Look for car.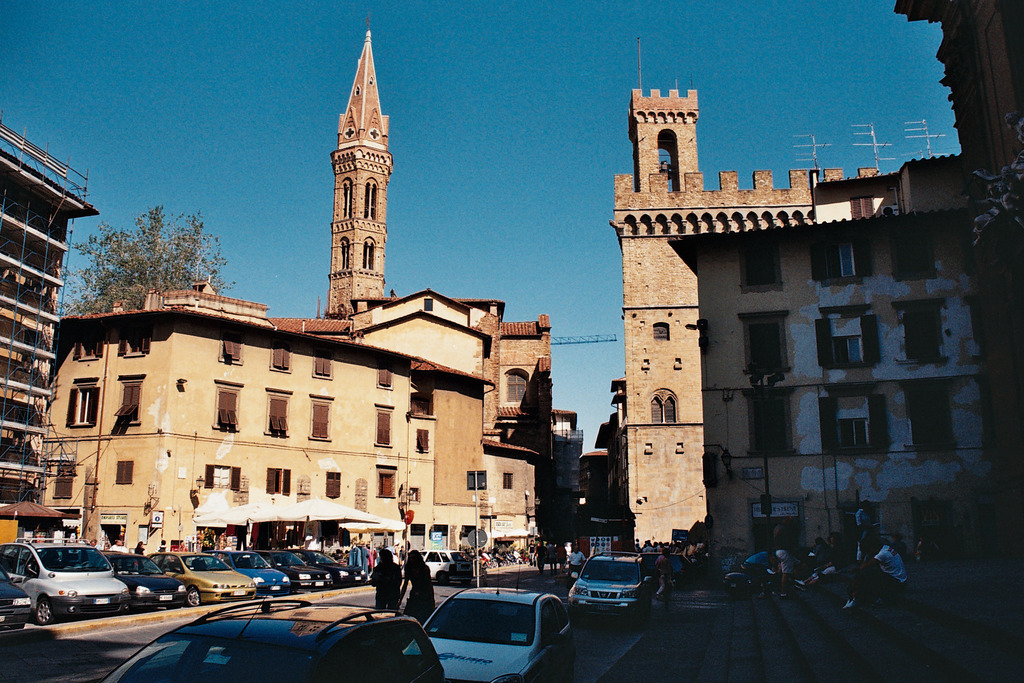
Found: pyautogui.locateOnScreen(253, 543, 333, 598).
